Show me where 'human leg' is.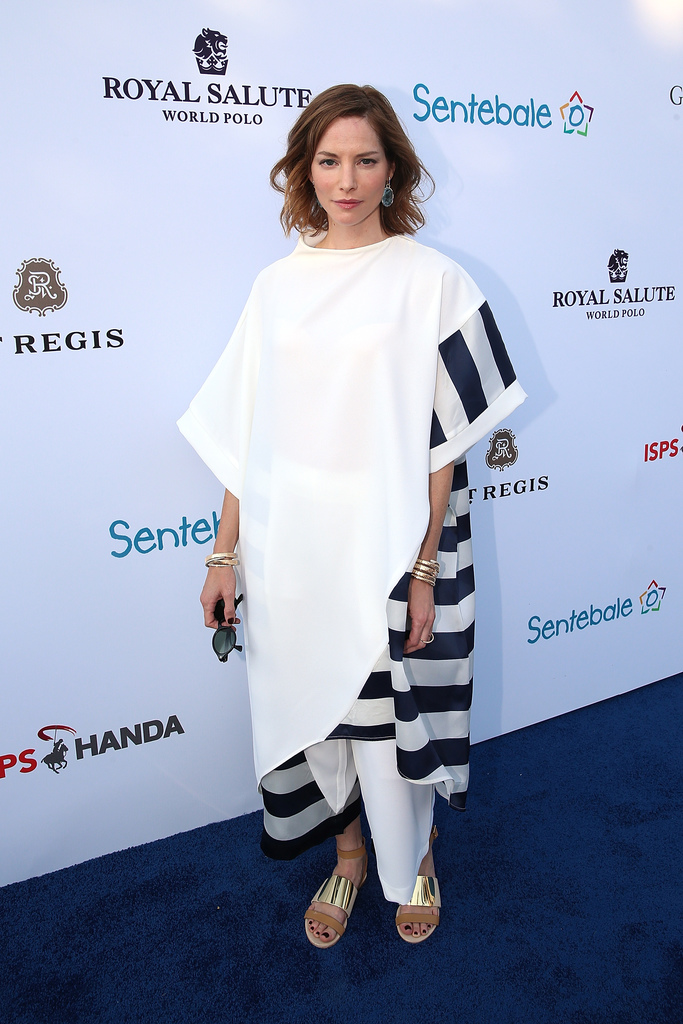
'human leg' is at <region>299, 515, 370, 956</region>.
